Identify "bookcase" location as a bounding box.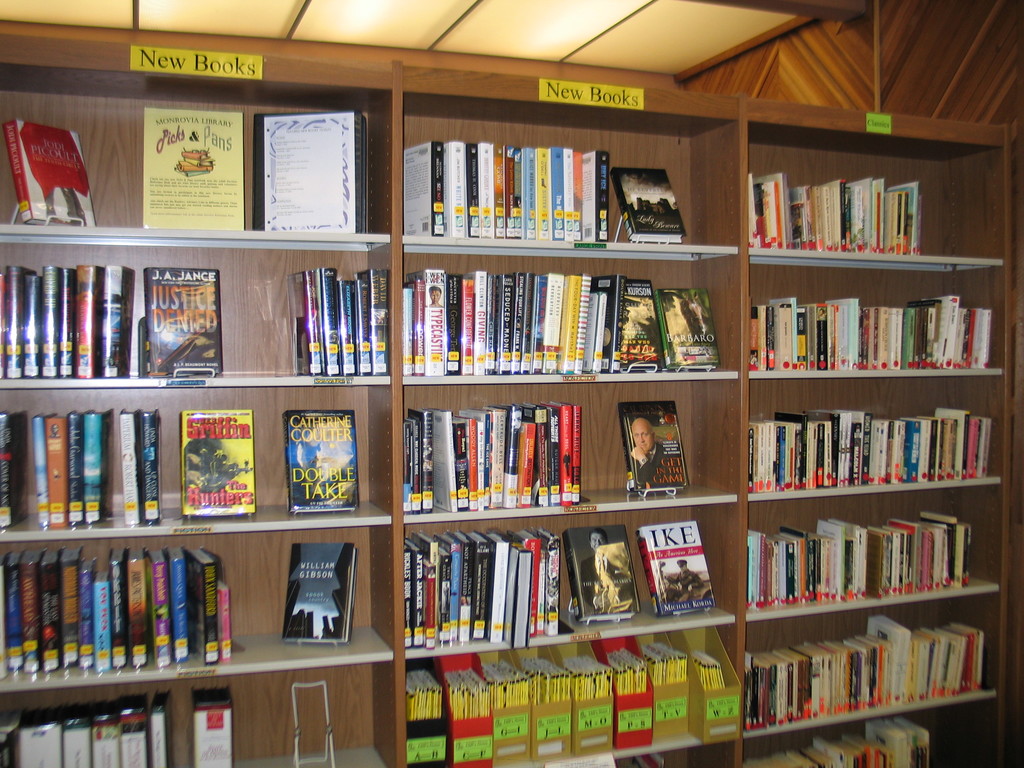
{"x1": 0, "y1": 28, "x2": 1023, "y2": 767}.
